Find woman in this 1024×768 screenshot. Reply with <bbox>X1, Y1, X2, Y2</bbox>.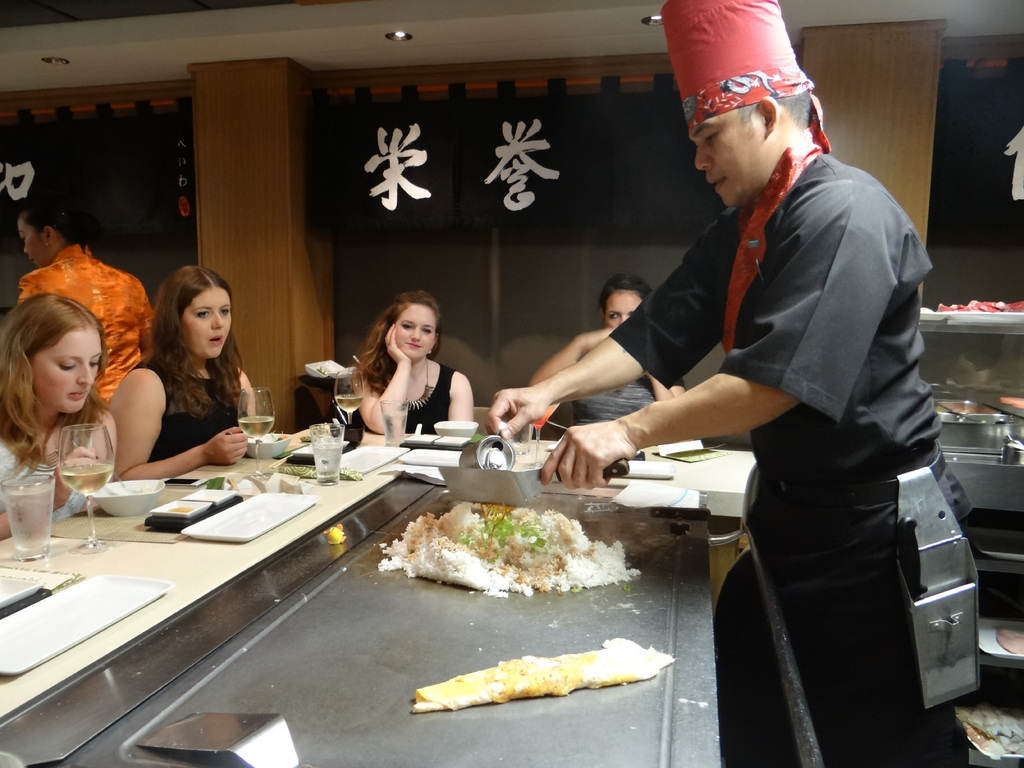
<bbox>0, 291, 129, 543</bbox>.
